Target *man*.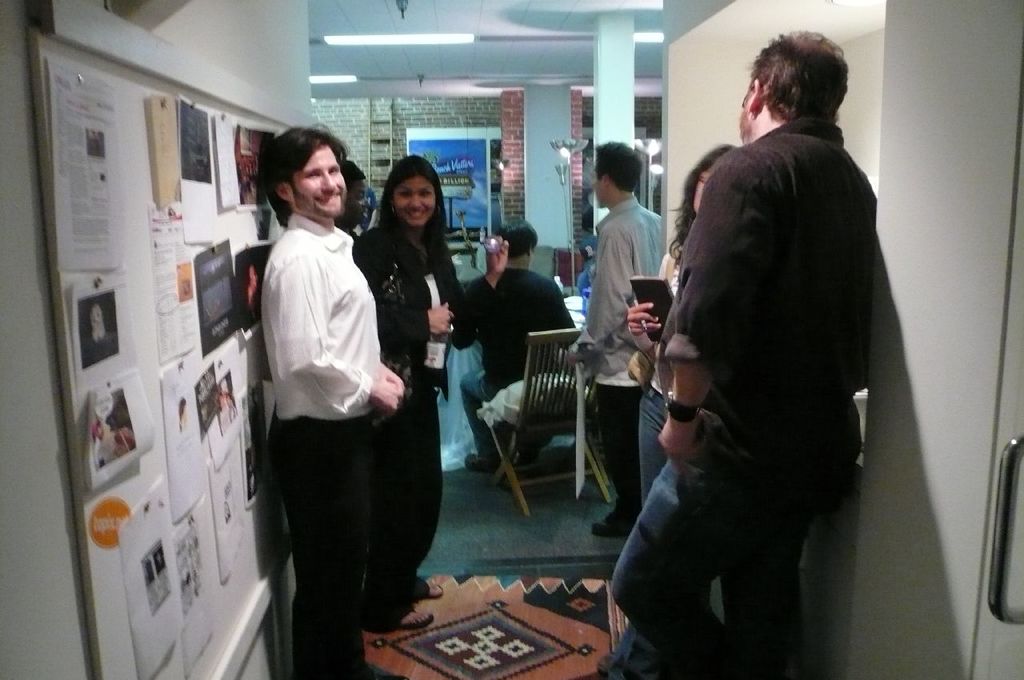
Target region: 569,142,662,538.
